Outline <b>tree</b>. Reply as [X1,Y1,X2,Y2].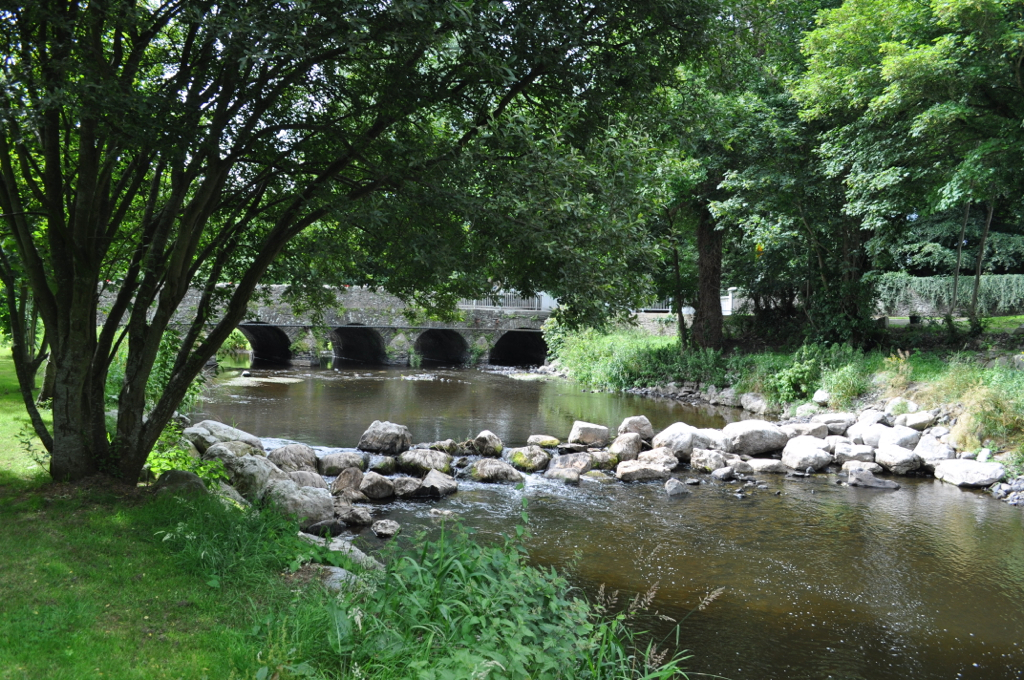
[789,0,1023,239].
